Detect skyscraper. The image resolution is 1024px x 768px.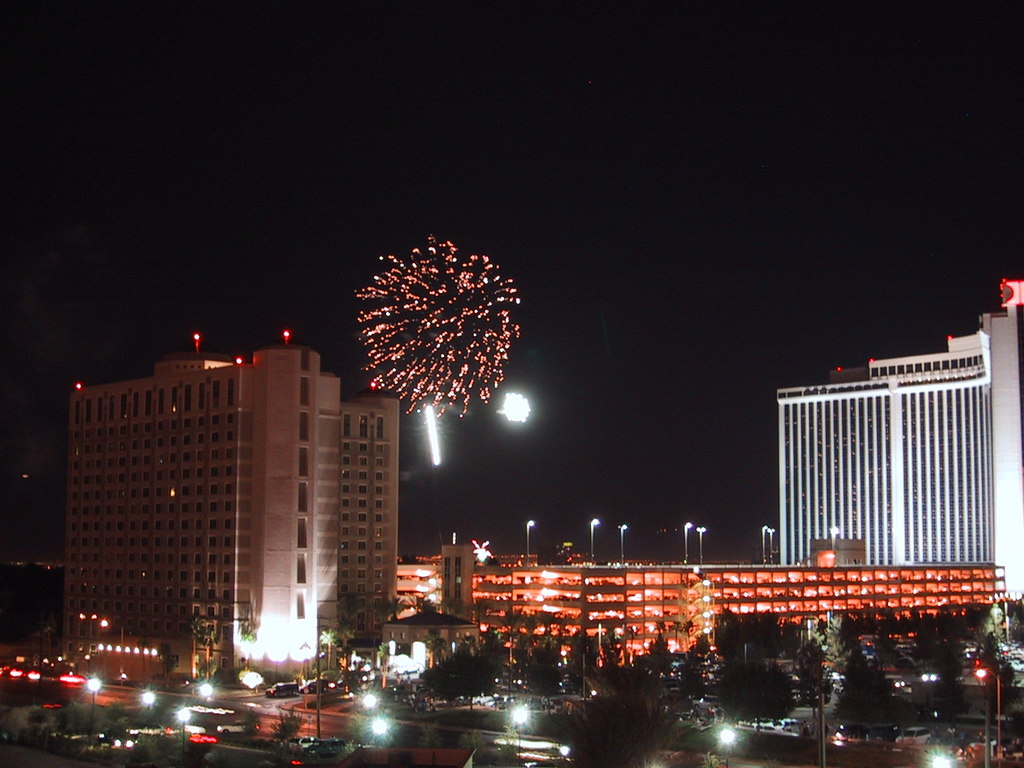
[775, 301, 1023, 595].
